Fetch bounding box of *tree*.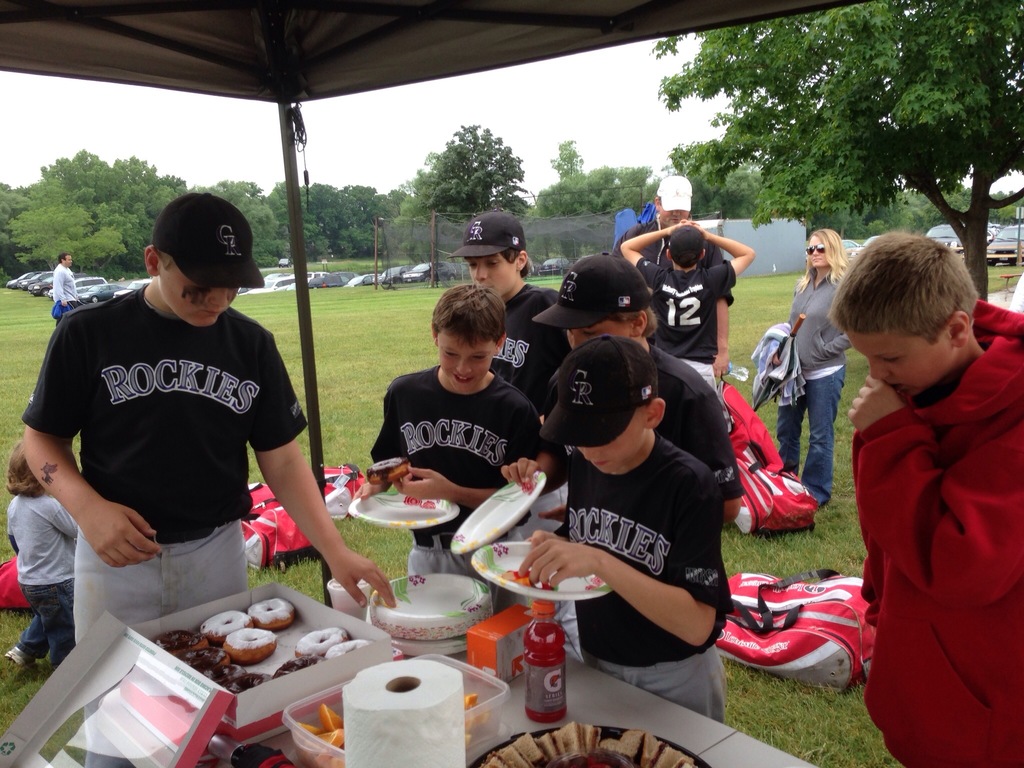
Bbox: (left=407, top=118, right=527, bottom=205).
